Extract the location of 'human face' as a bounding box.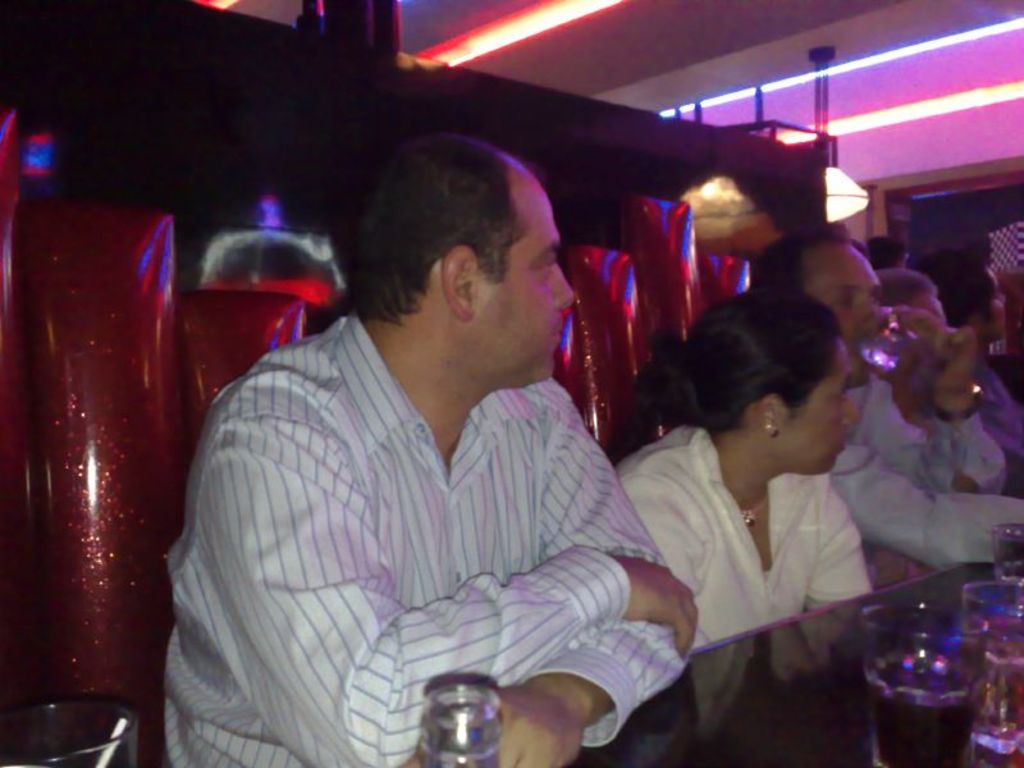
773/330/859/476.
